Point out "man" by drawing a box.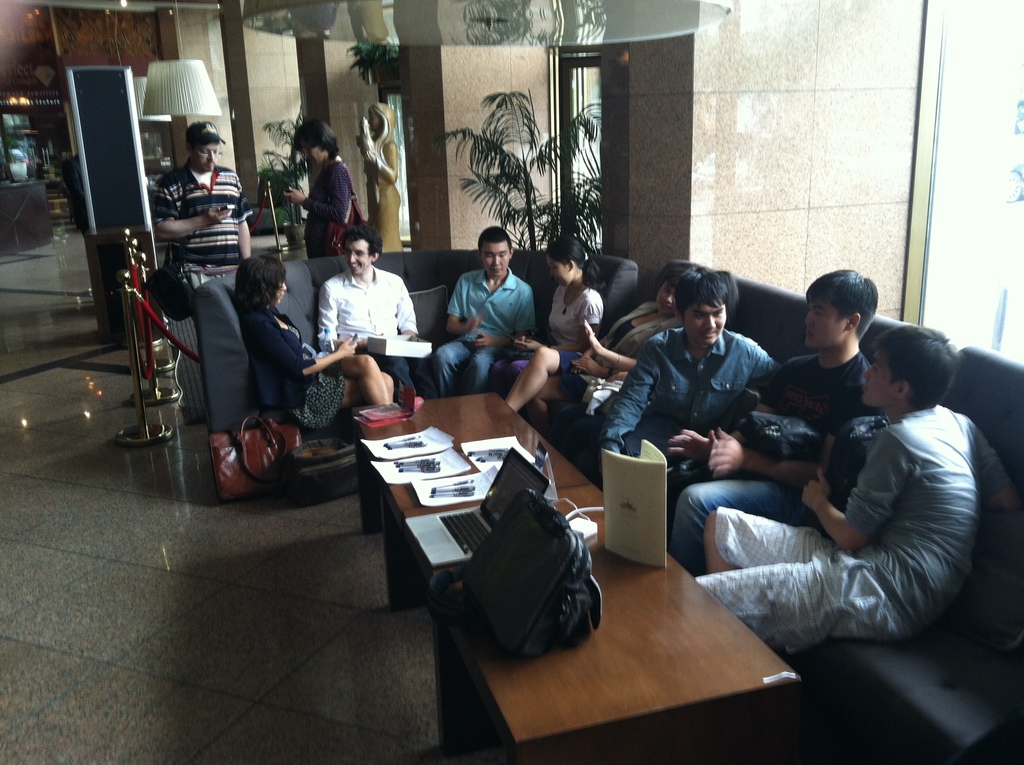
l=433, t=225, r=538, b=393.
